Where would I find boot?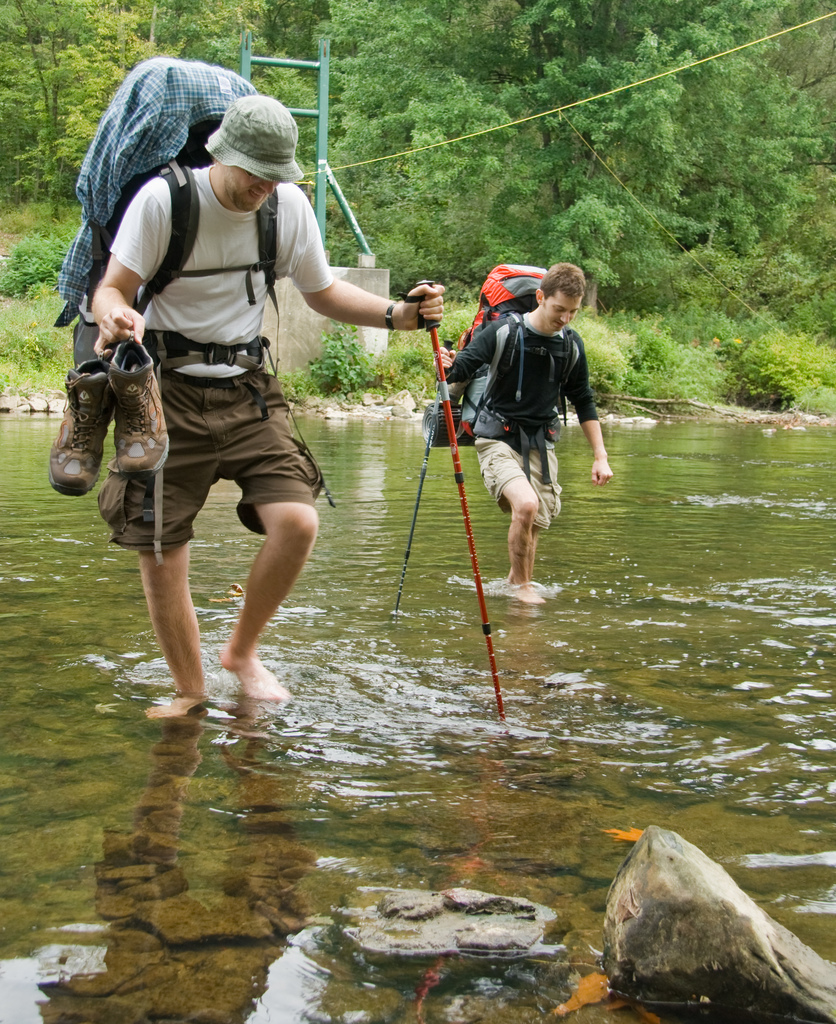
At {"left": 106, "top": 337, "right": 168, "bottom": 476}.
